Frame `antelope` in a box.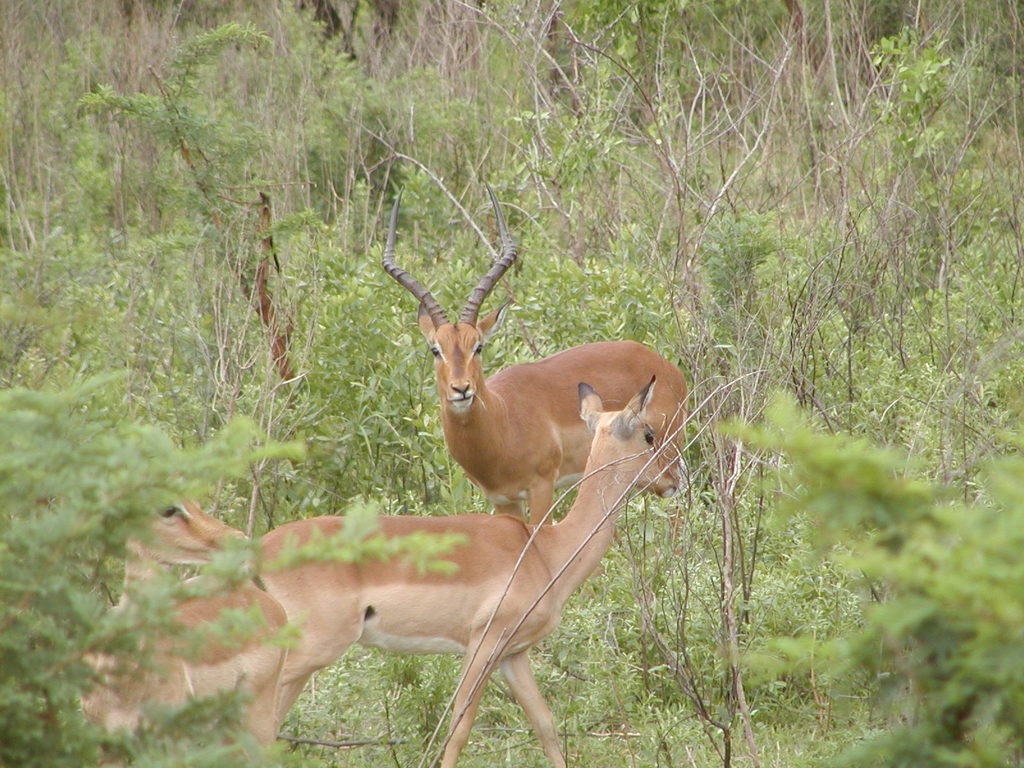
bbox=(380, 193, 693, 529).
